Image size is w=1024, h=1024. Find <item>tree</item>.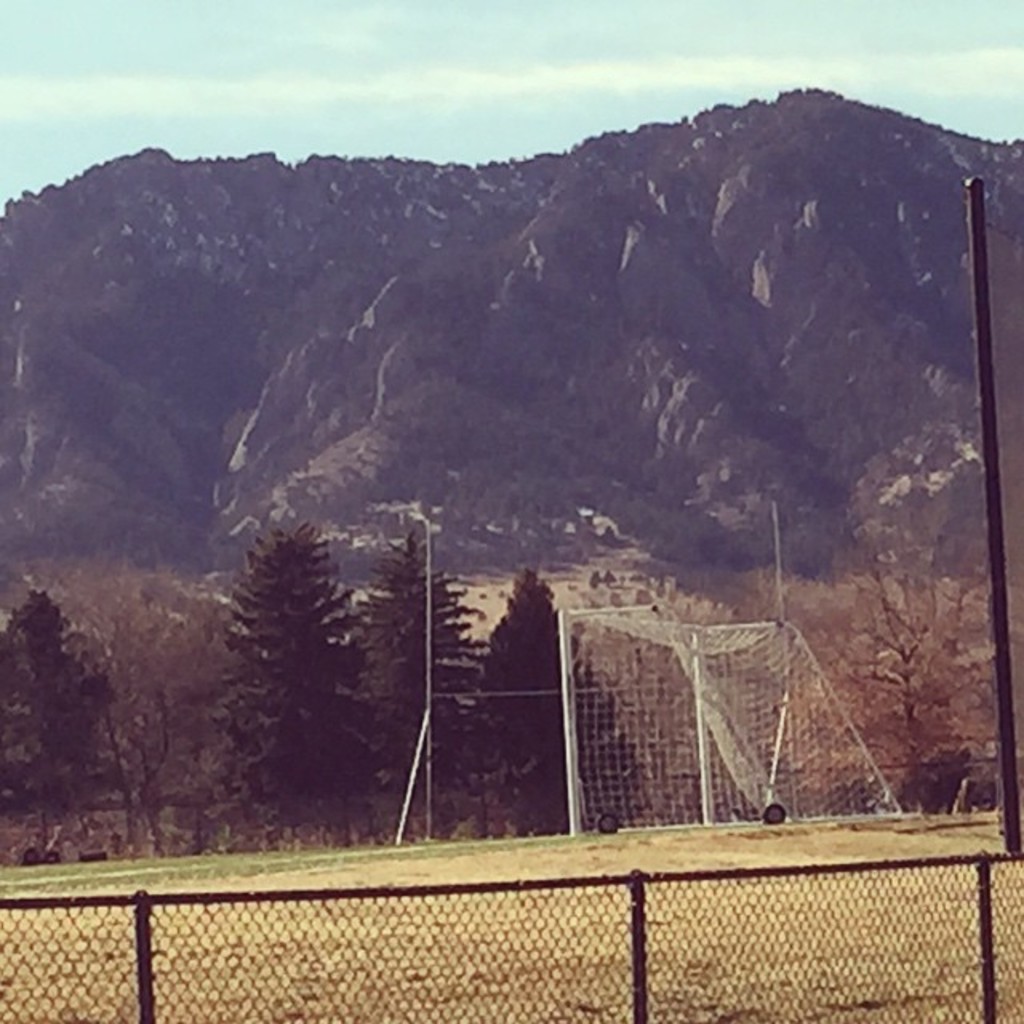
pyautogui.locateOnScreen(824, 541, 952, 826).
